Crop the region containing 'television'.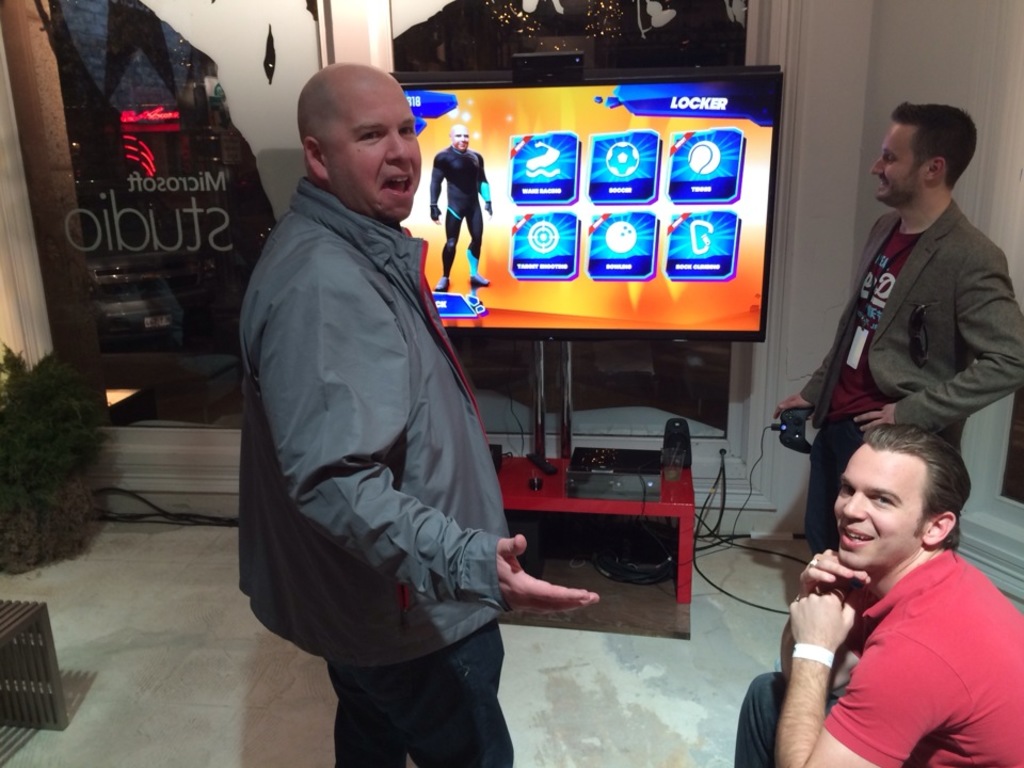
Crop region: select_region(384, 68, 778, 345).
